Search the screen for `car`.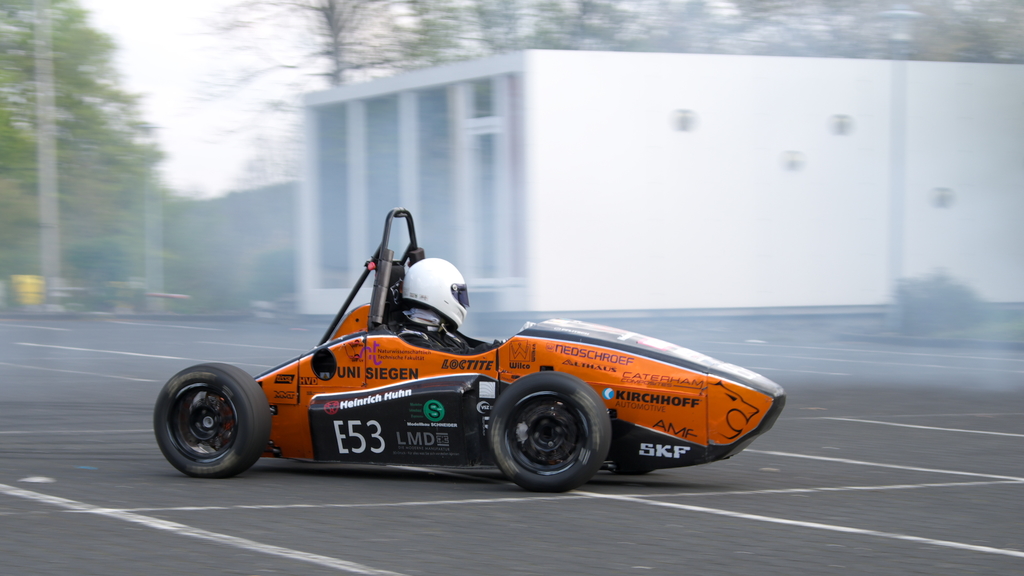
Found at left=147, top=207, right=783, bottom=483.
